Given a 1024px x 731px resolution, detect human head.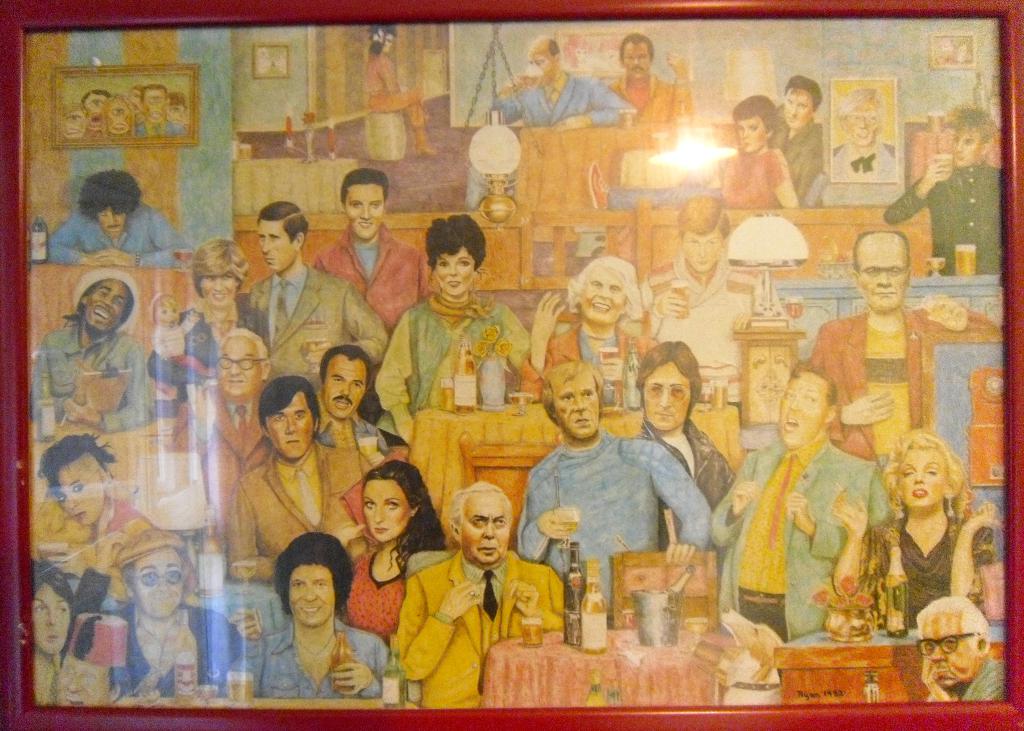
[left=367, top=25, right=397, bottom=54].
